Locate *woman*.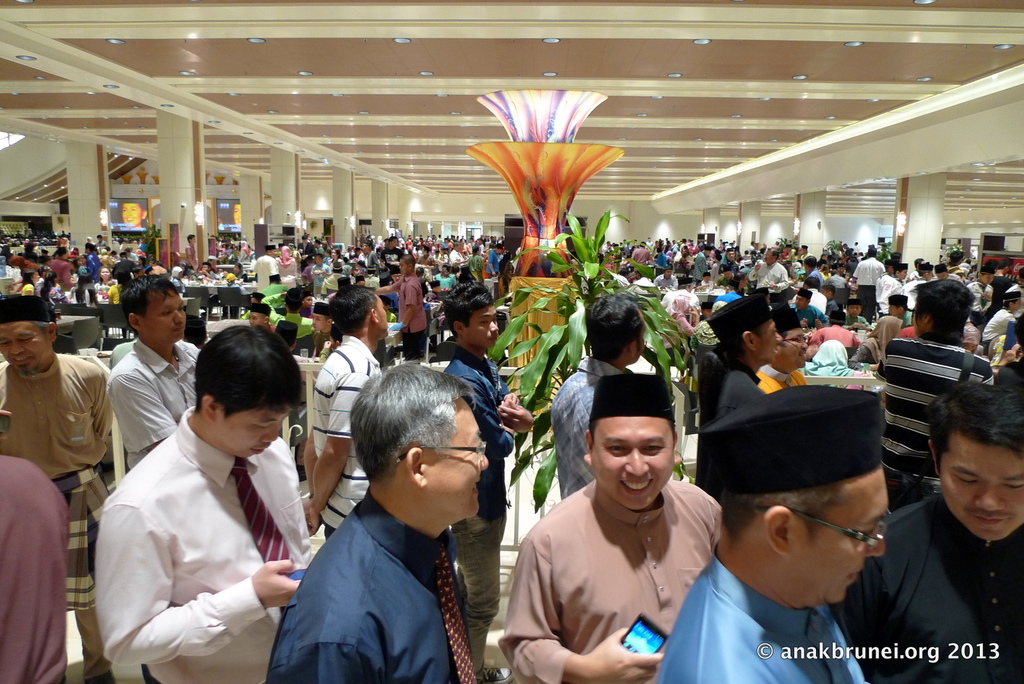
Bounding box: (847, 314, 902, 368).
